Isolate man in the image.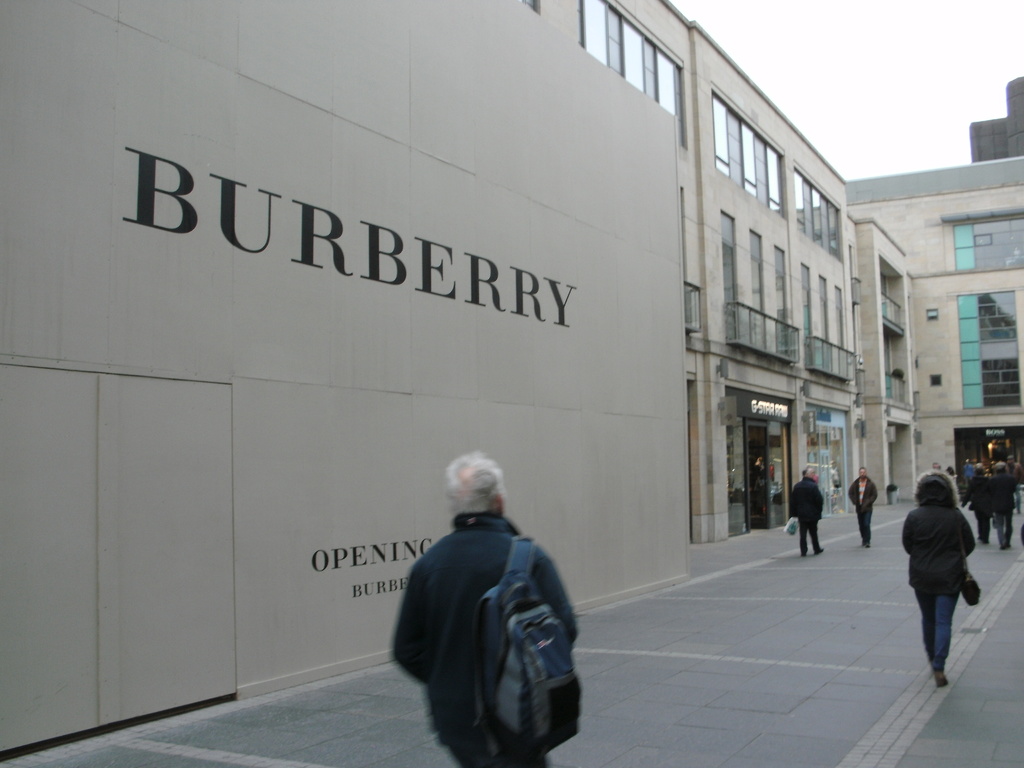
Isolated region: 791,468,826,554.
